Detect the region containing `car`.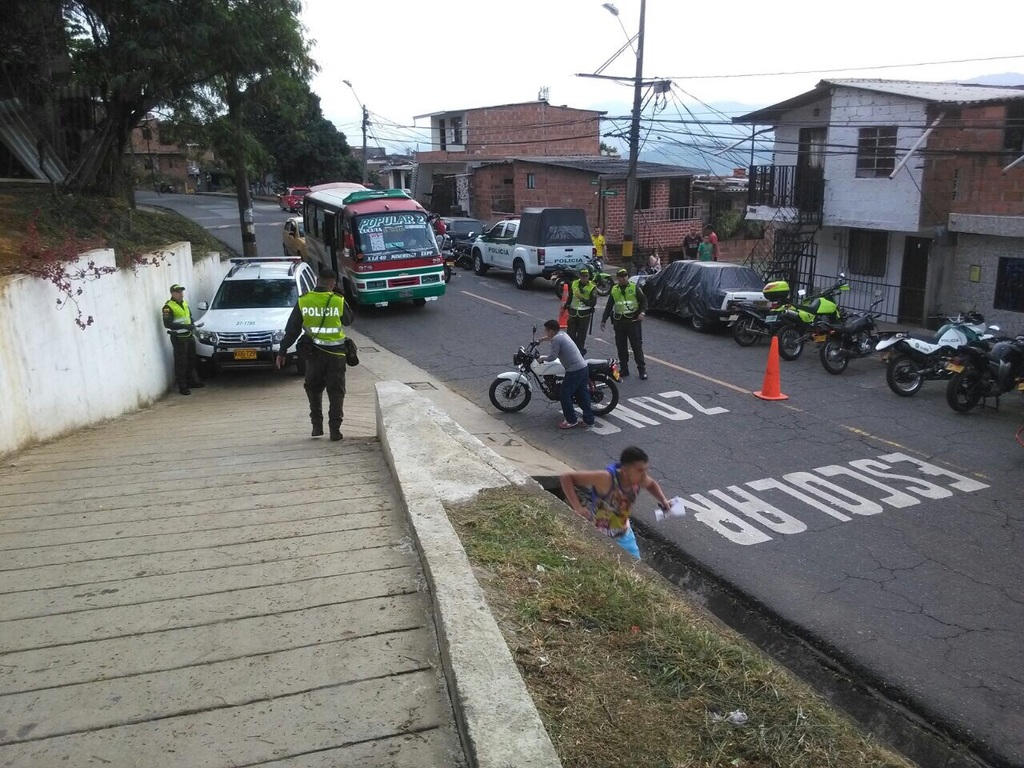
select_region(174, 250, 308, 375).
